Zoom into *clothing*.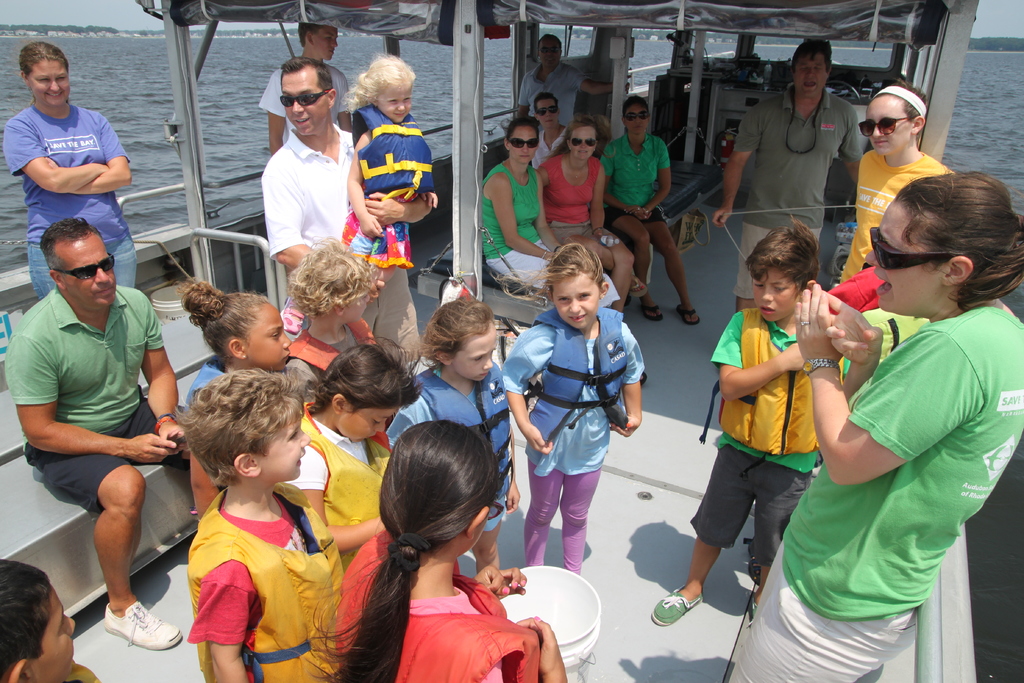
Zoom target: [x1=267, y1=120, x2=419, y2=362].
